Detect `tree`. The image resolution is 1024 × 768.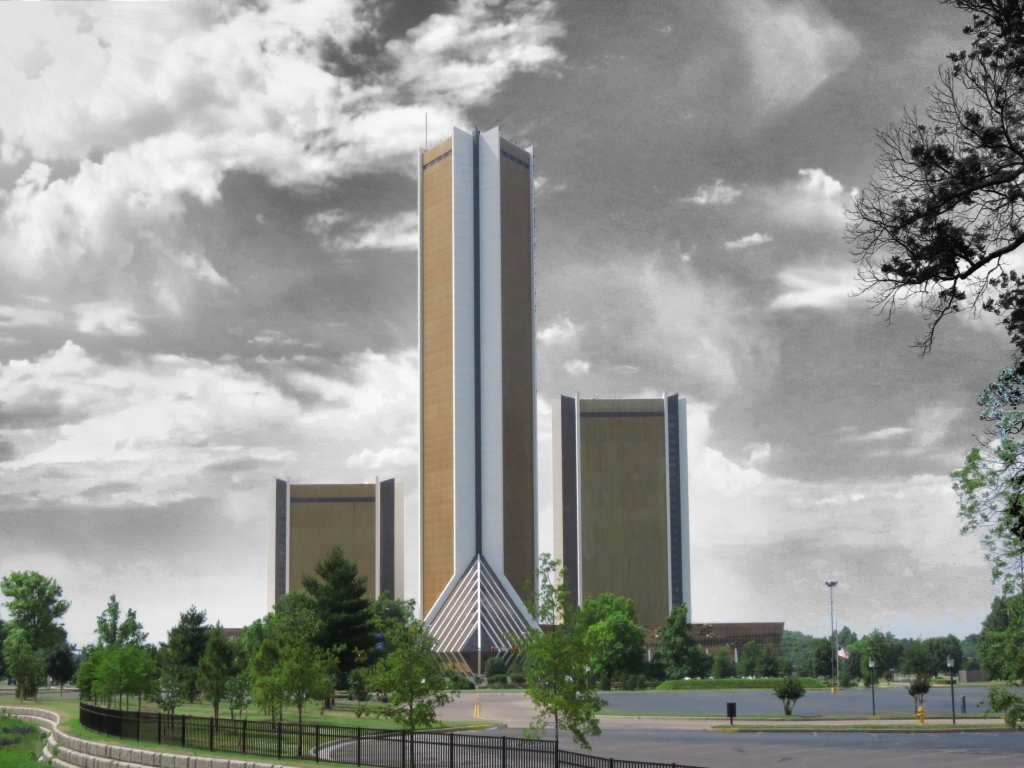
x1=0, y1=573, x2=64, y2=690.
